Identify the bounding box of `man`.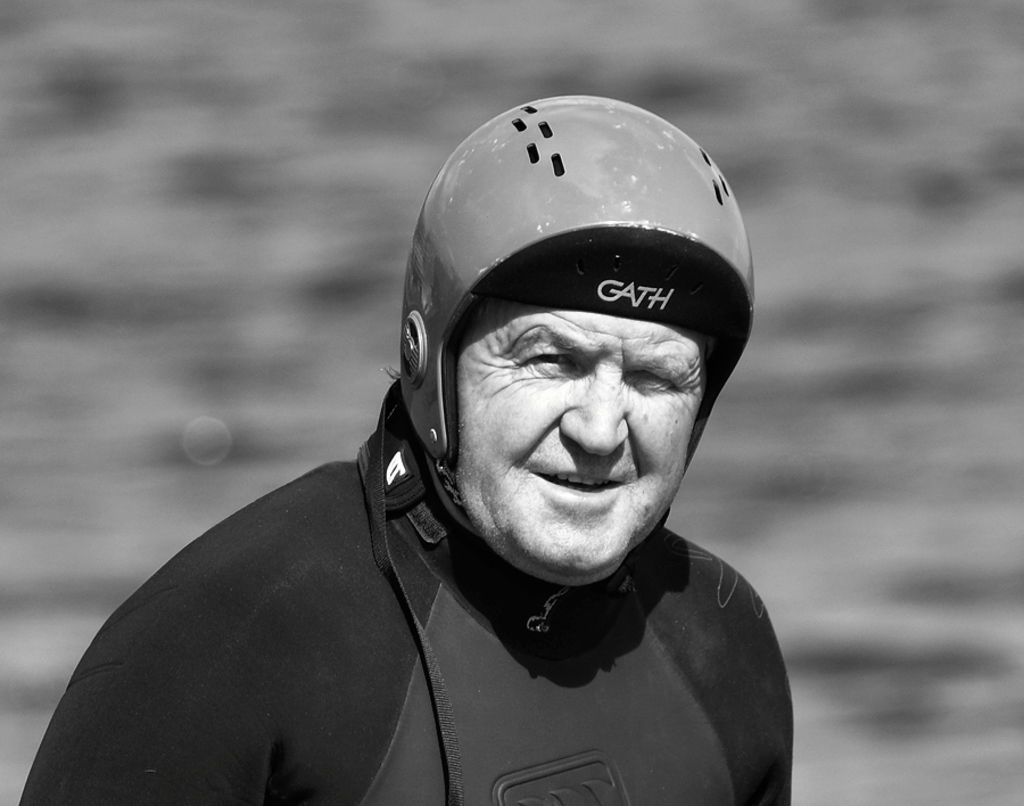
(x1=53, y1=91, x2=853, y2=798).
